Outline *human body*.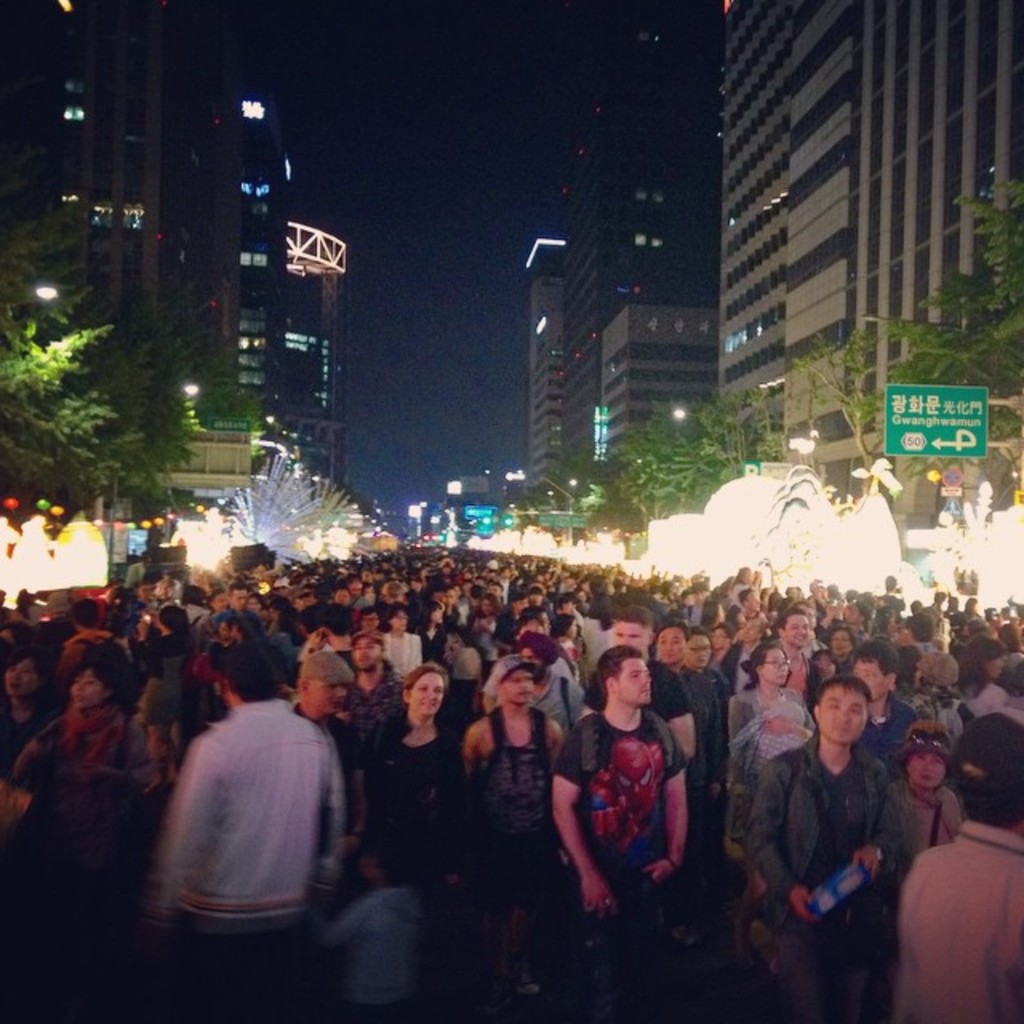
Outline: bbox=(603, 603, 704, 784).
